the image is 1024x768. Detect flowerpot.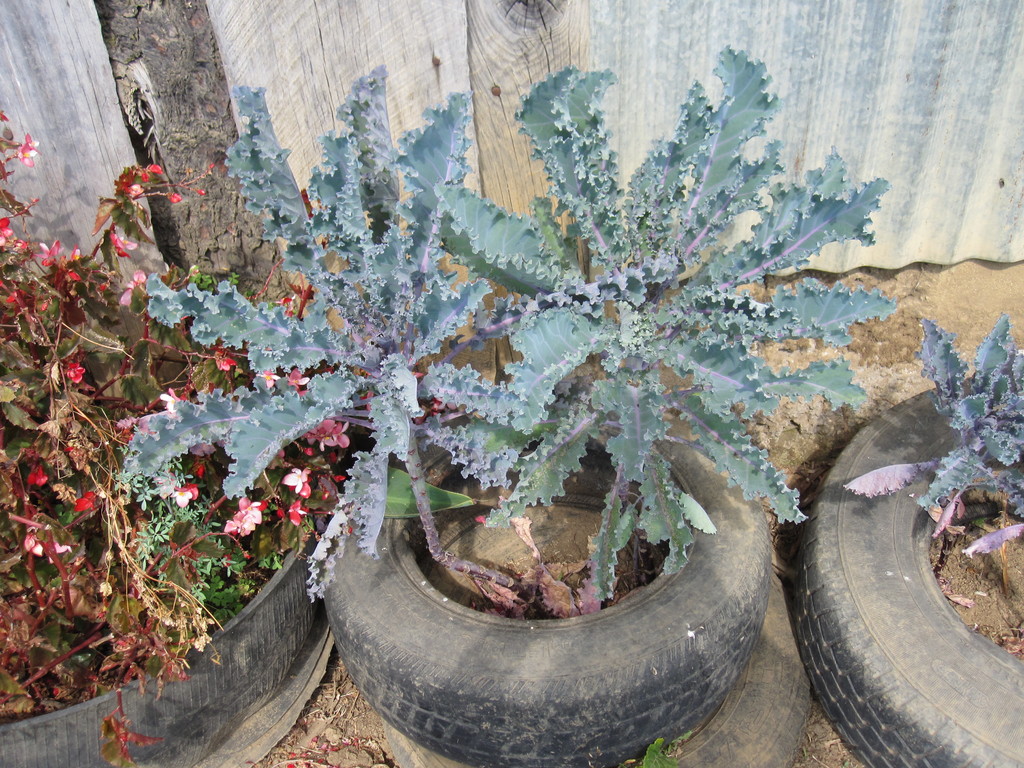
Detection: x1=321, y1=404, x2=785, y2=733.
